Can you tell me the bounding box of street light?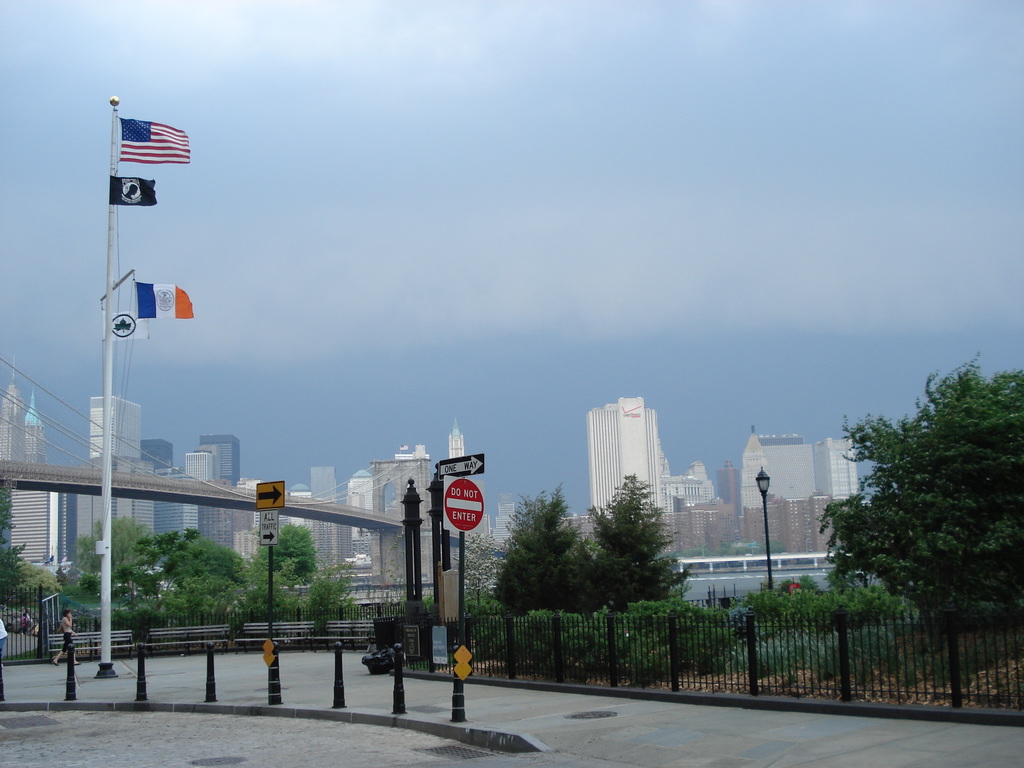
751/464/773/584.
